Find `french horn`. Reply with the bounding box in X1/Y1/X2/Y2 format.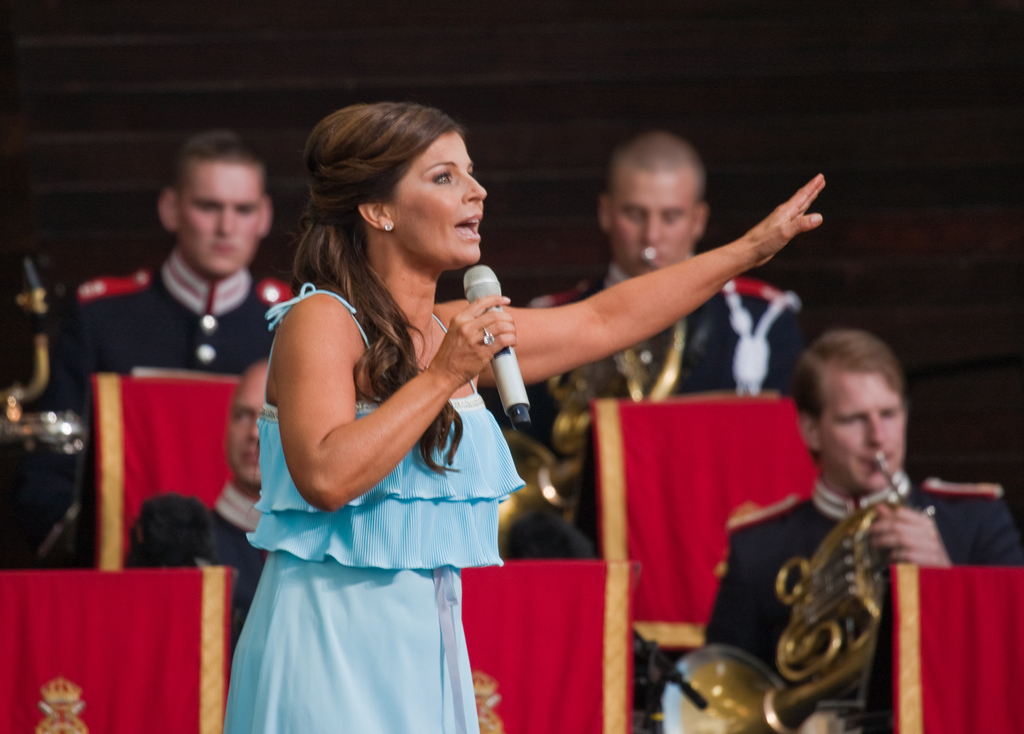
484/240/686/556.
